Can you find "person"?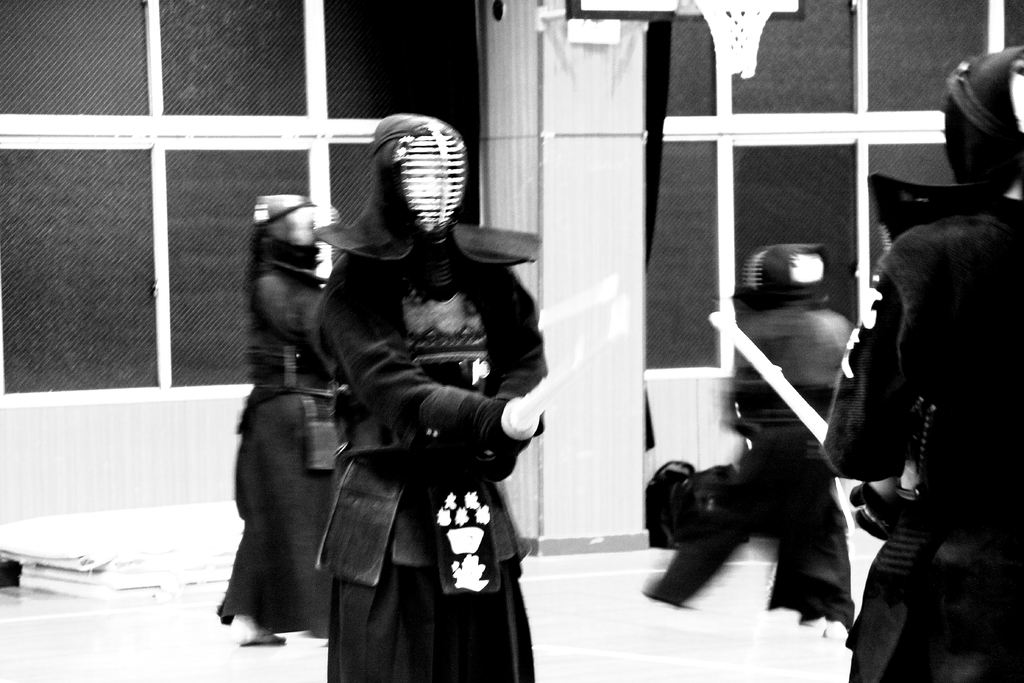
Yes, bounding box: bbox=(203, 192, 330, 640).
